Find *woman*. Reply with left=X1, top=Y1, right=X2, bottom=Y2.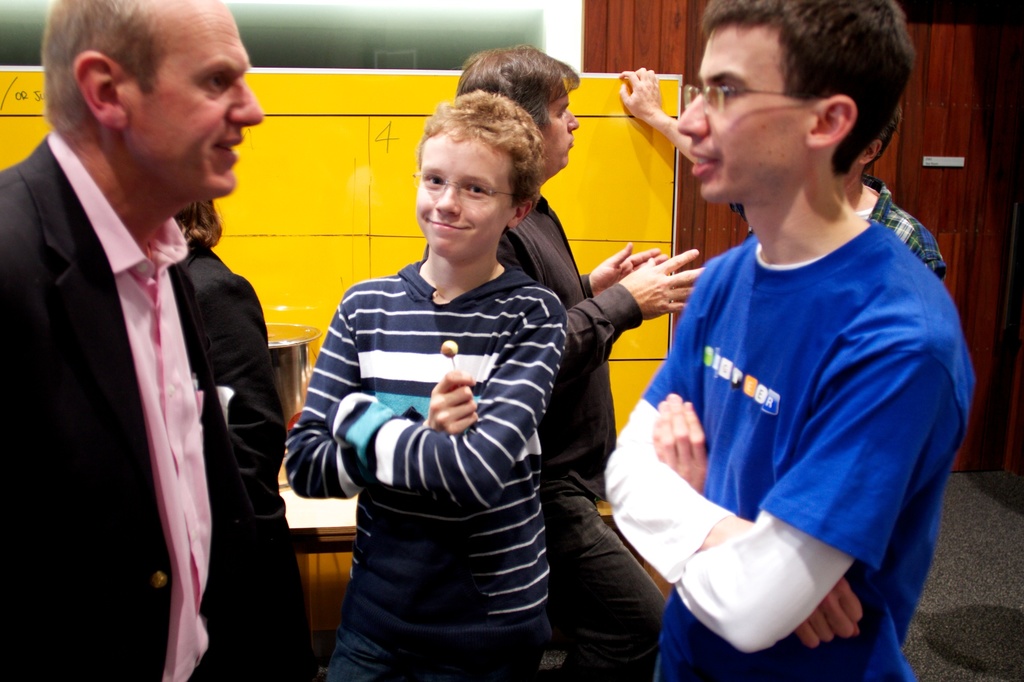
left=188, top=199, right=316, bottom=681.
